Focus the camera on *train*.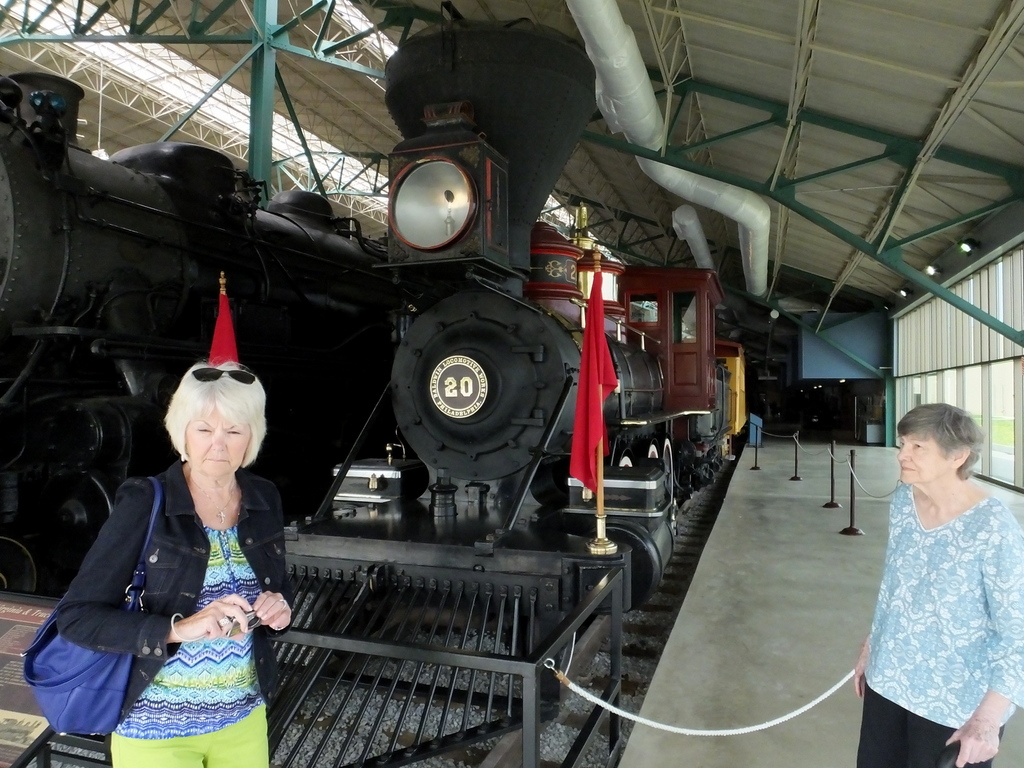
Focus region: bbox=[0, 69, 420, 595].
